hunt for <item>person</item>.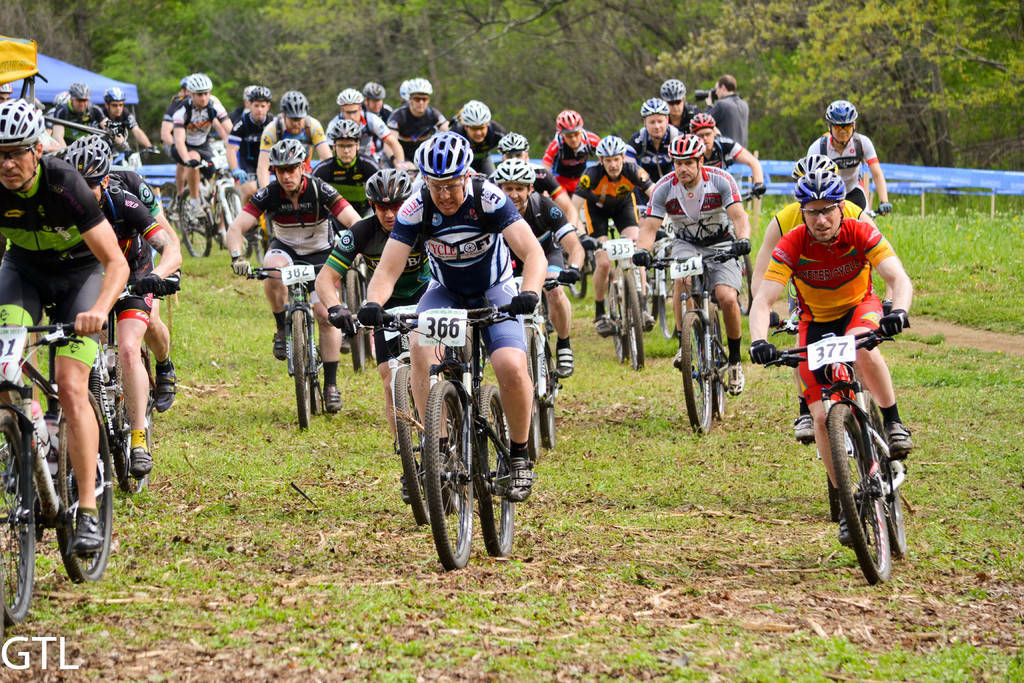
Hunted down at 748,153,883,445.
